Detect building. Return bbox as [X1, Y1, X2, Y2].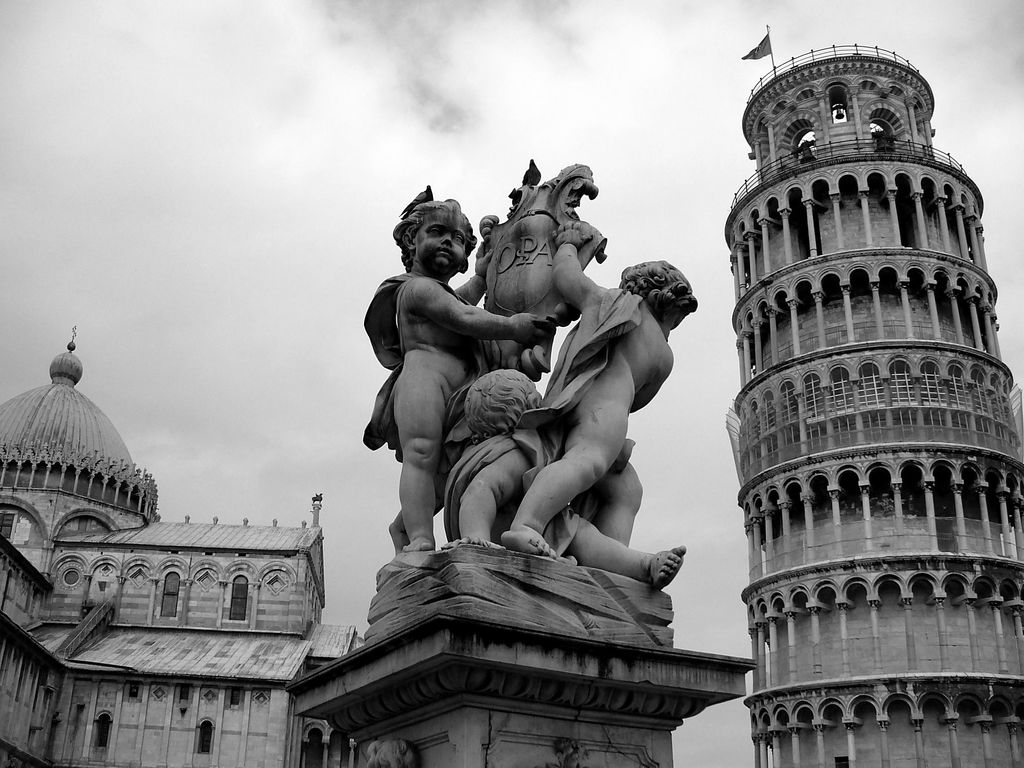
[724, 45, 1023, 767].
